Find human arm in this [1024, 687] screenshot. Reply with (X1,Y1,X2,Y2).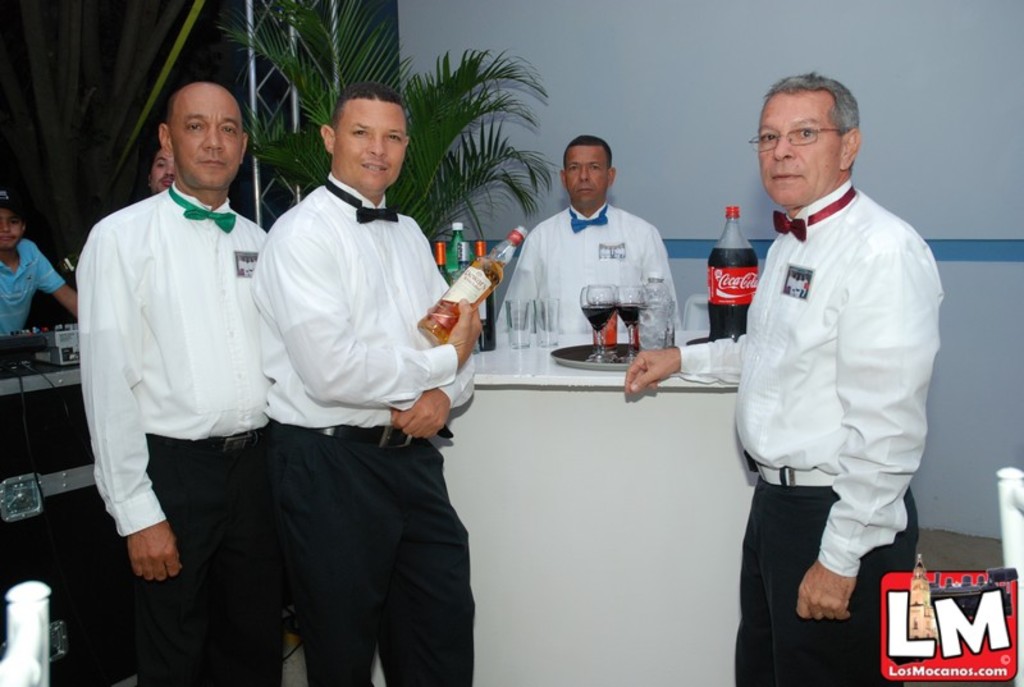
(614,331,749,394).
